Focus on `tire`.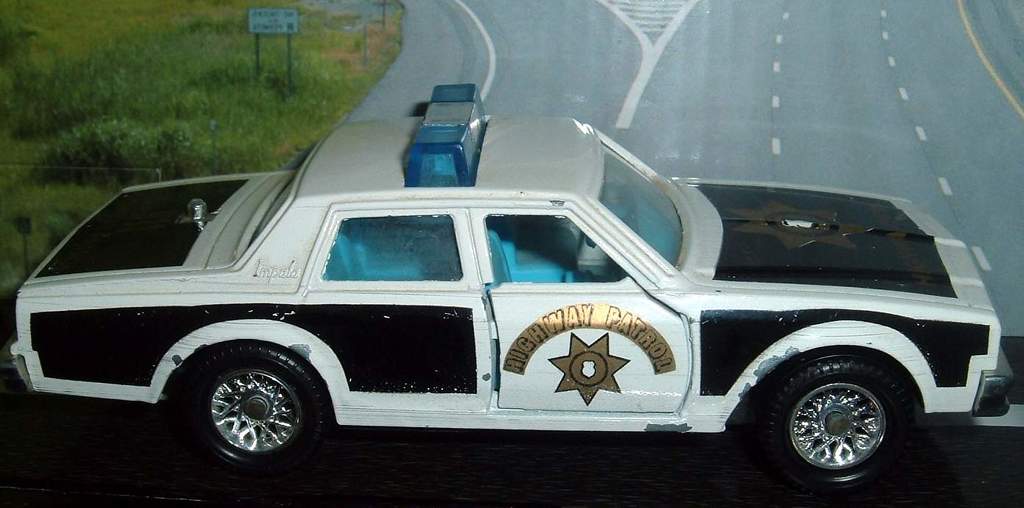
Focused at (179,343,311,453).
